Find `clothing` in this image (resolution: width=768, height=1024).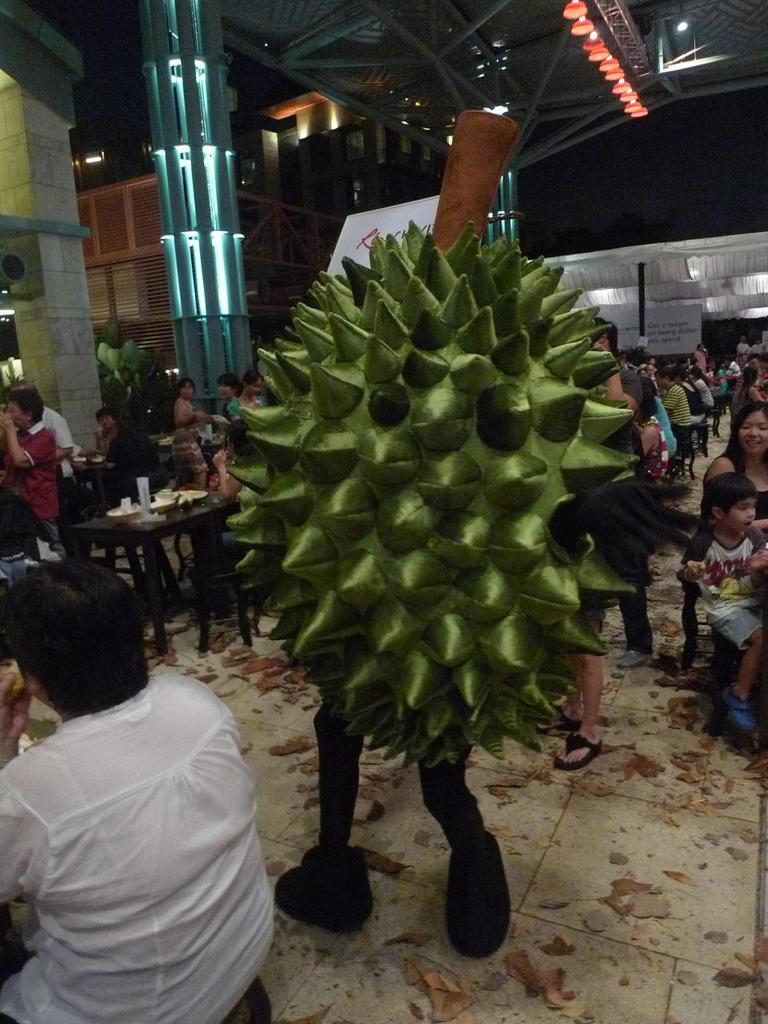
<bbox>562, 362, 645, 666</bbox>.
